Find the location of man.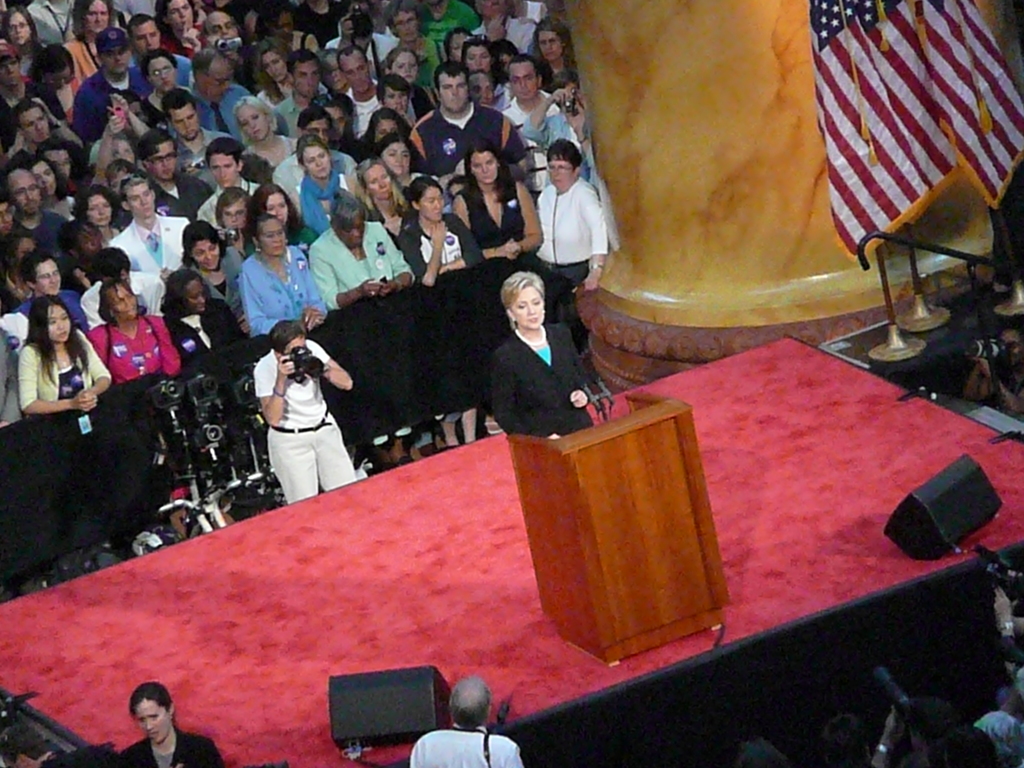
Location: (76,29,143,140).
